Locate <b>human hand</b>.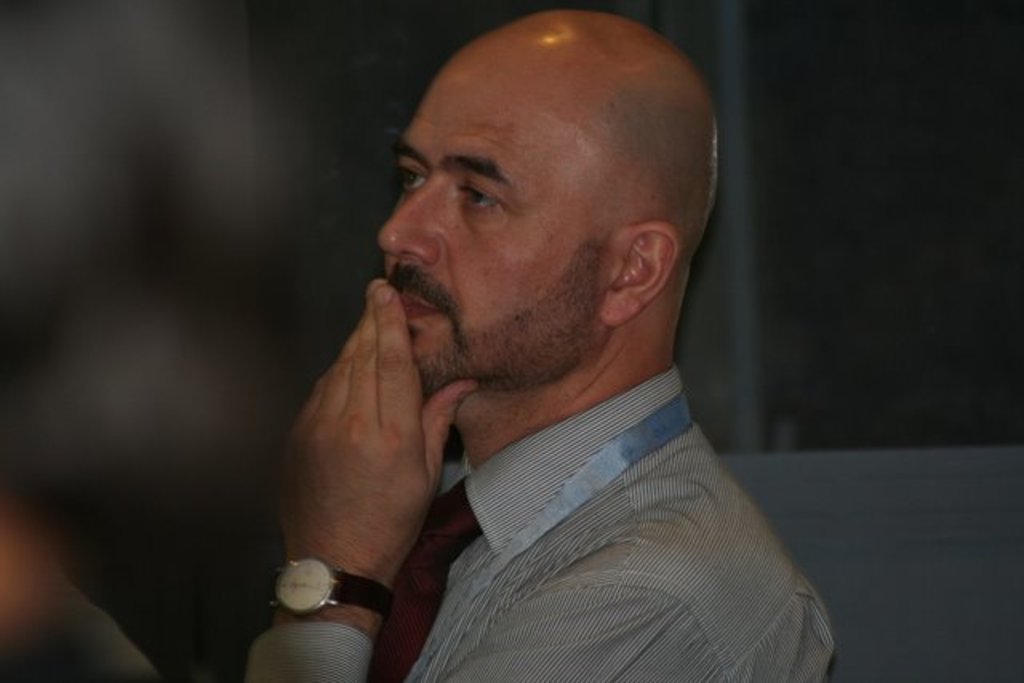
Bounding box: detection(267, 277, 482, 589).
